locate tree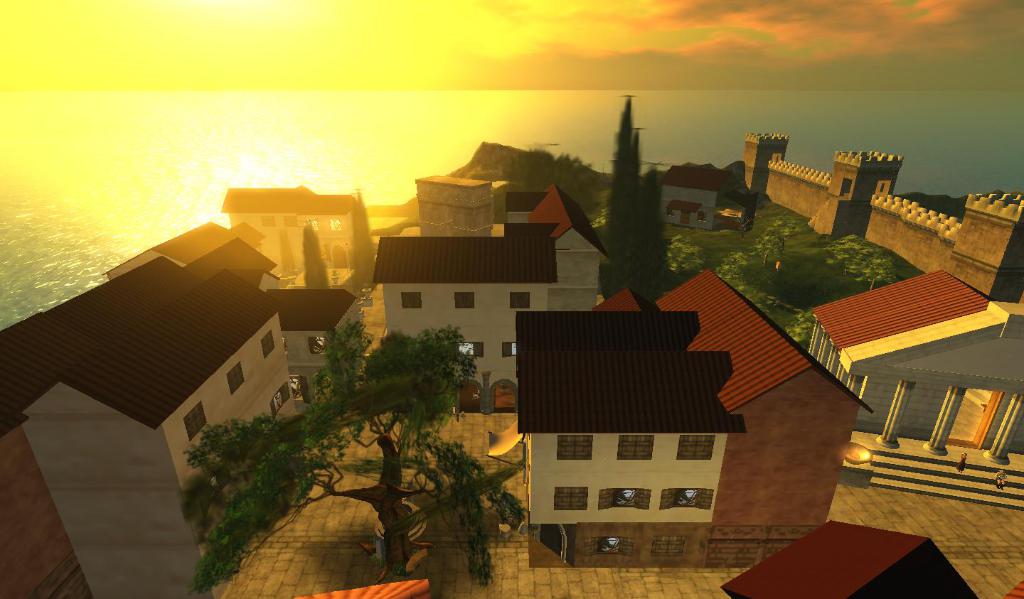
crop(169, 324, 536, 558)
